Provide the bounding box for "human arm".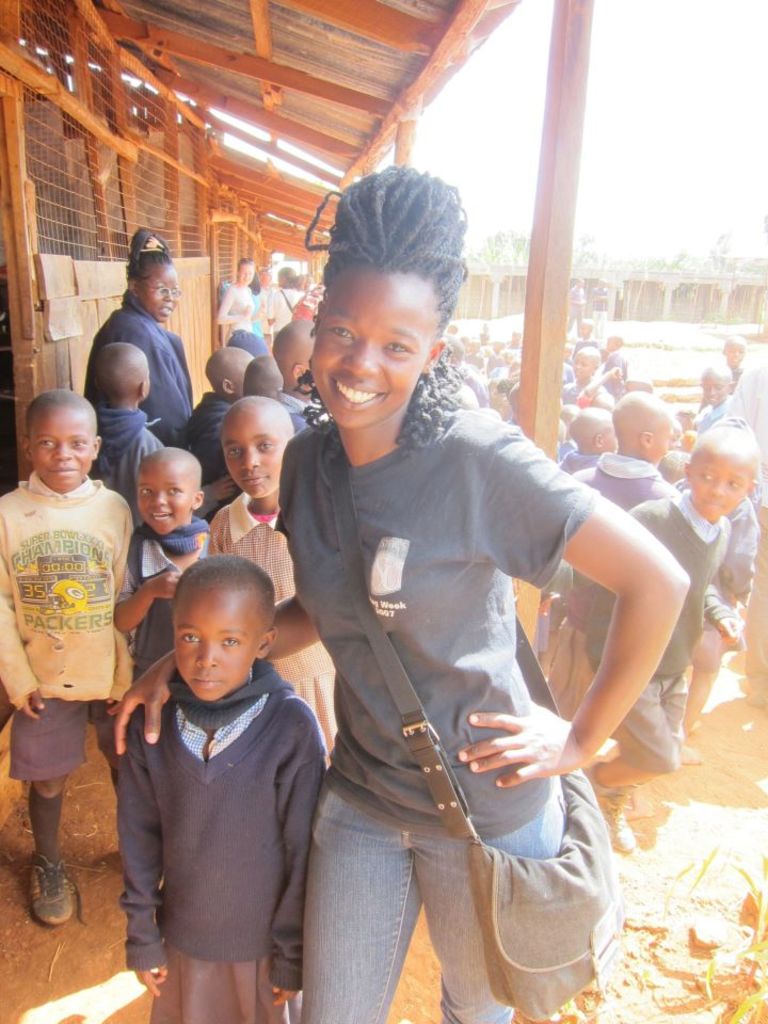
[269,285,274,323].
